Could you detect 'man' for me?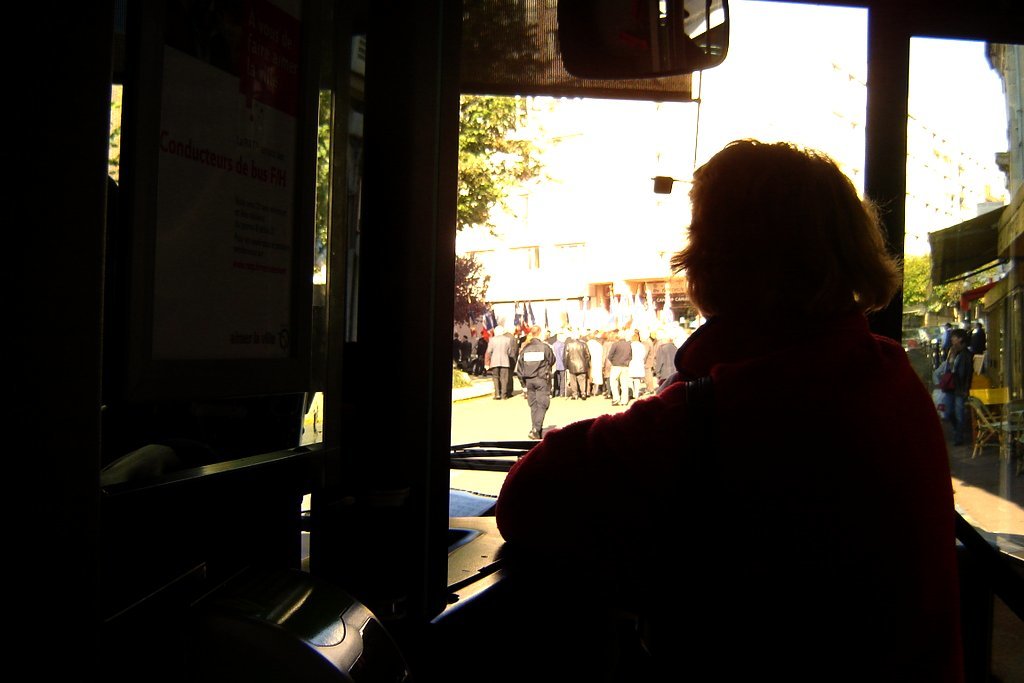
Detection result: [left=513, top=323, right=557, bottom=440].
